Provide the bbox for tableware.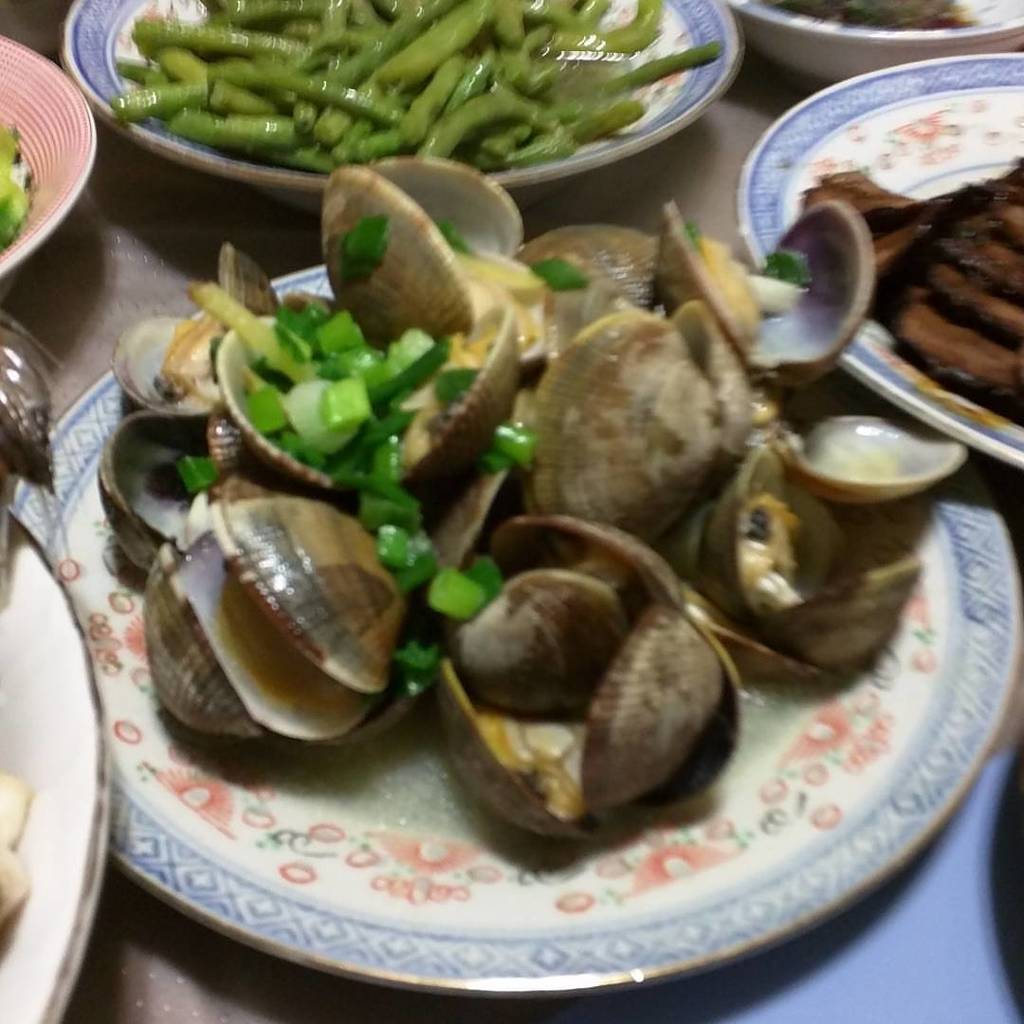
730, 55, 1023, 467.
